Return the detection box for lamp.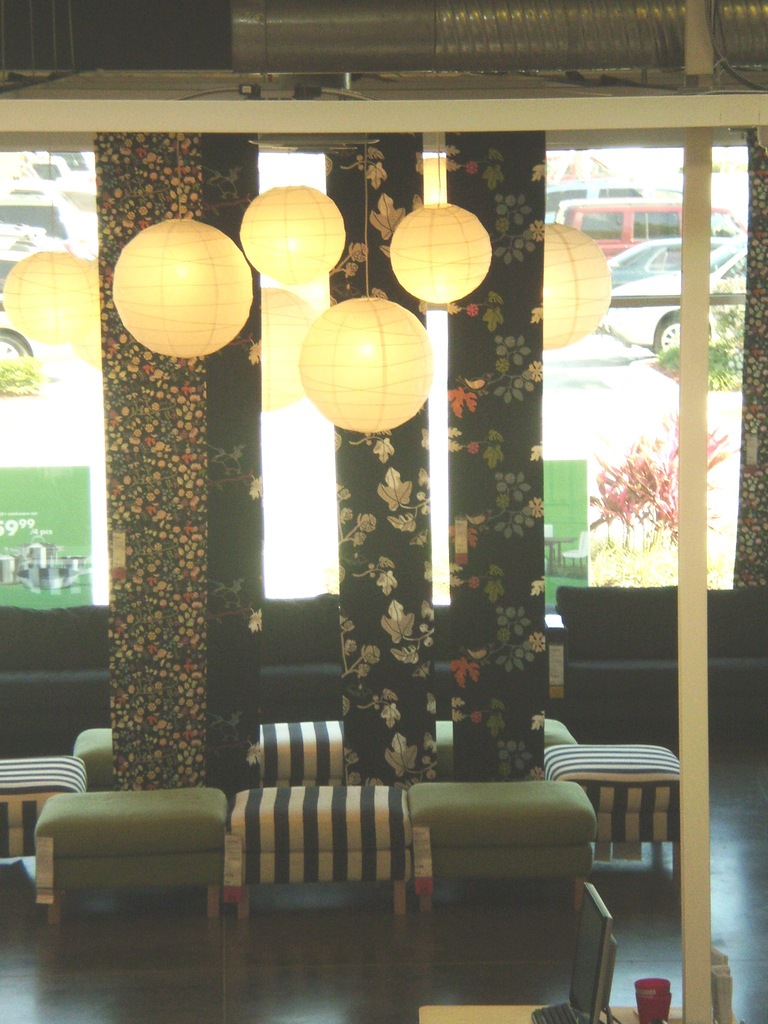
select_region(296, 140, 435, 433).
